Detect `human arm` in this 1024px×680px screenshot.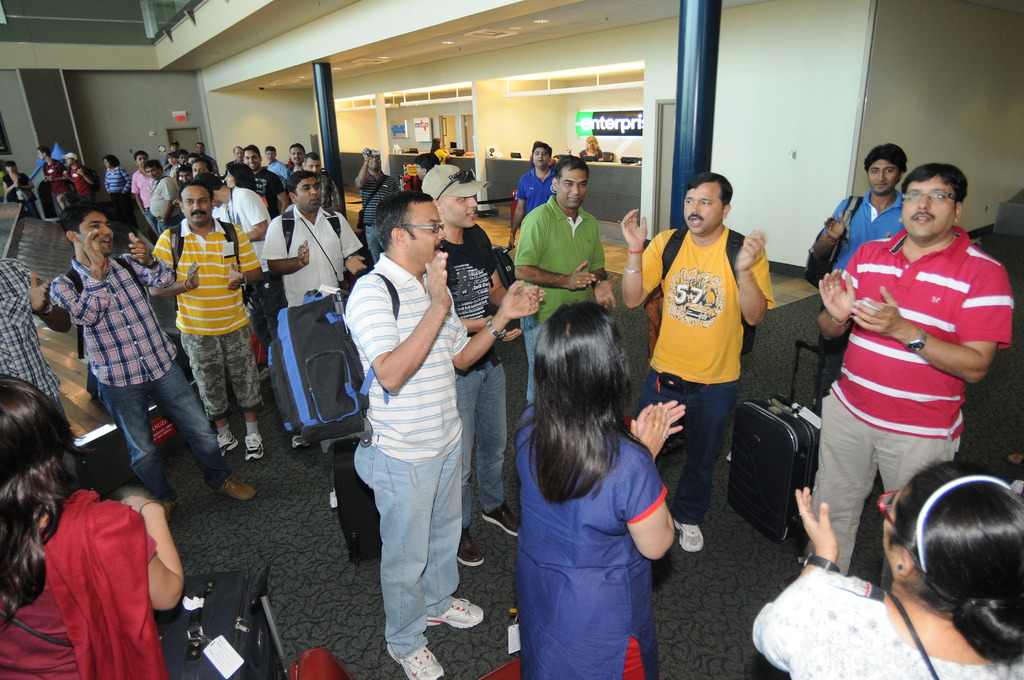
Detection: rect(333, 209, 367, 279).
